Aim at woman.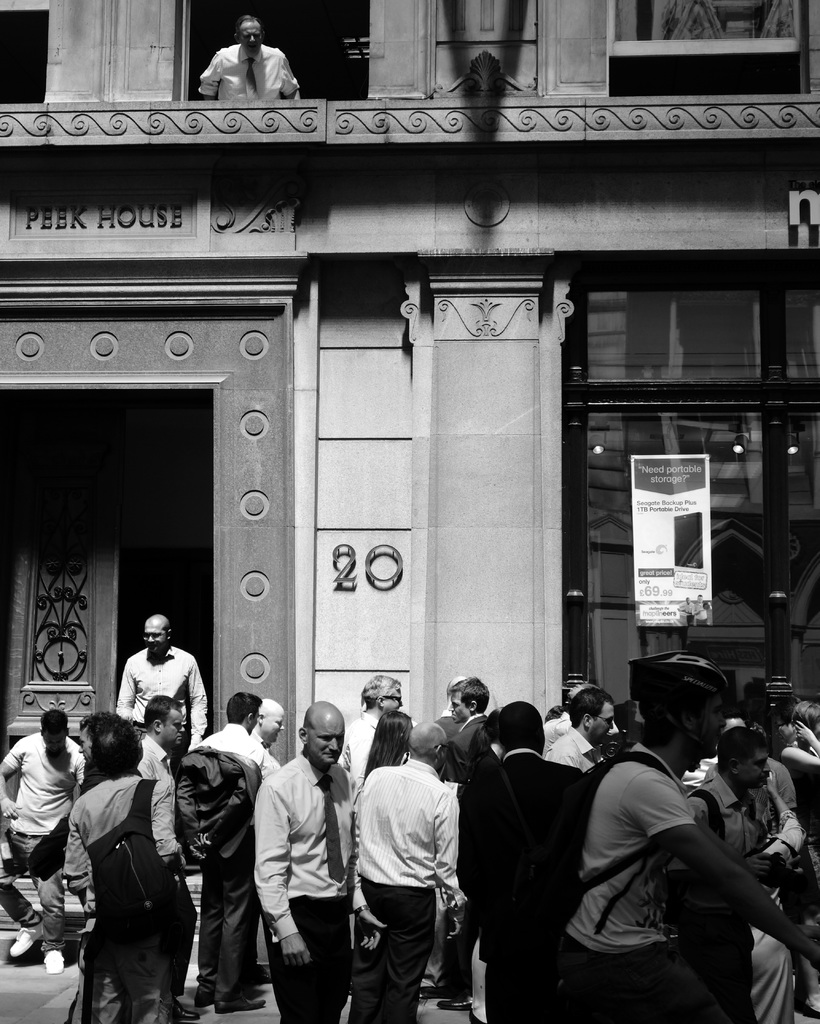
Aimed at (left=364, top=705, right=415, bottom=774).
